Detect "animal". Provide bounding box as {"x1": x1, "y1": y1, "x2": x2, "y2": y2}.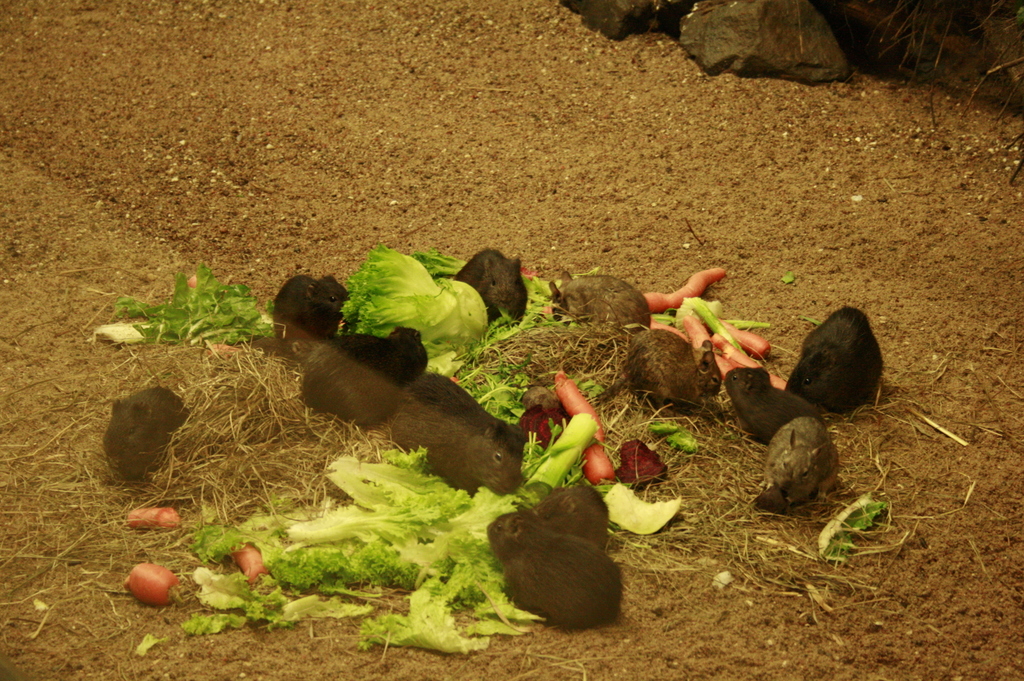
{"x1": 270, "y1": 271, "x2": 346, "y2": 337}.
